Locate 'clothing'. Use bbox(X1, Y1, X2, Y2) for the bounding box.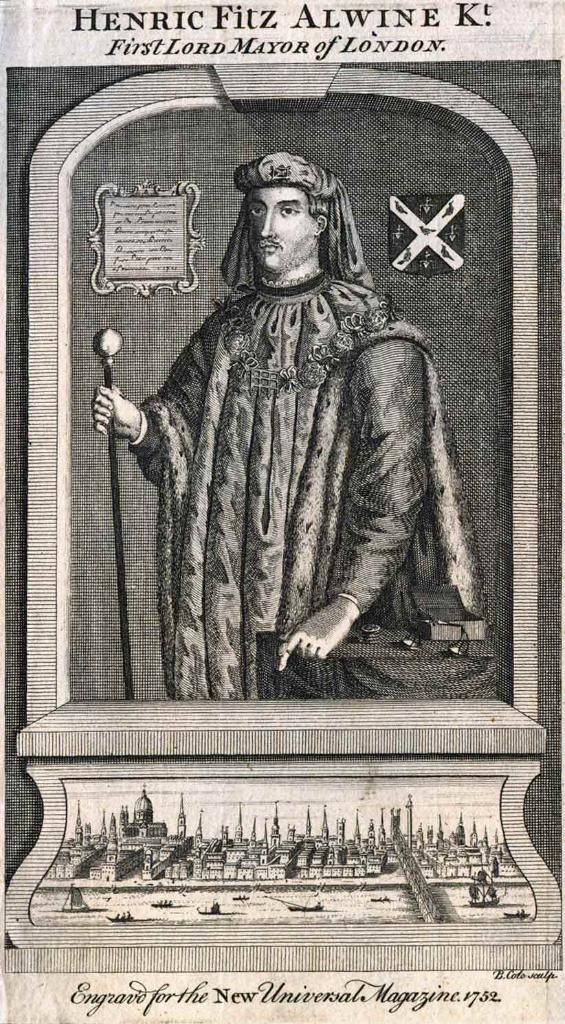
bbox(110, 218, 469, 703).
